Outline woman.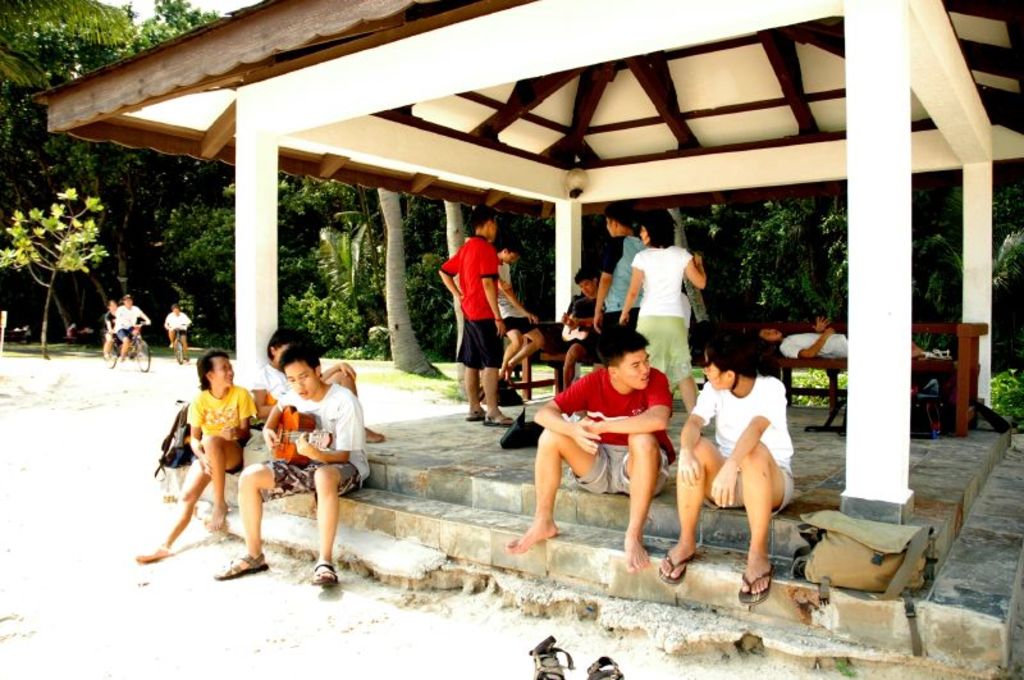
Outline: <region>147, 339, 264, 572</region>.
